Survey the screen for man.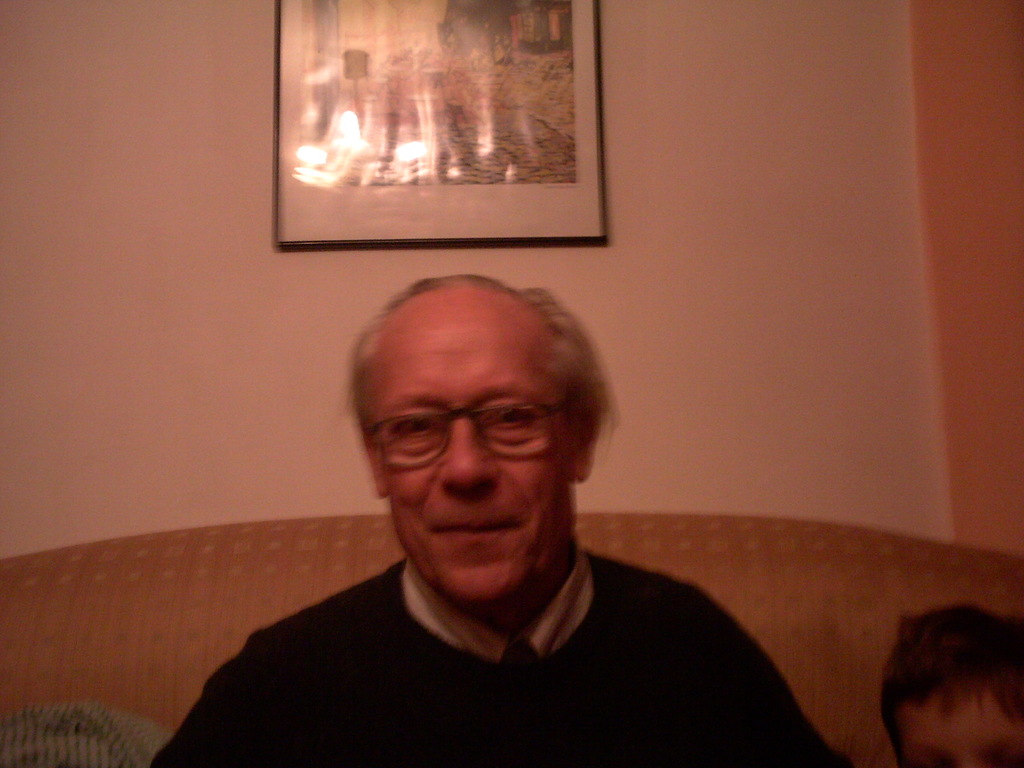
Survey found: 148, 280, 853, 767.
